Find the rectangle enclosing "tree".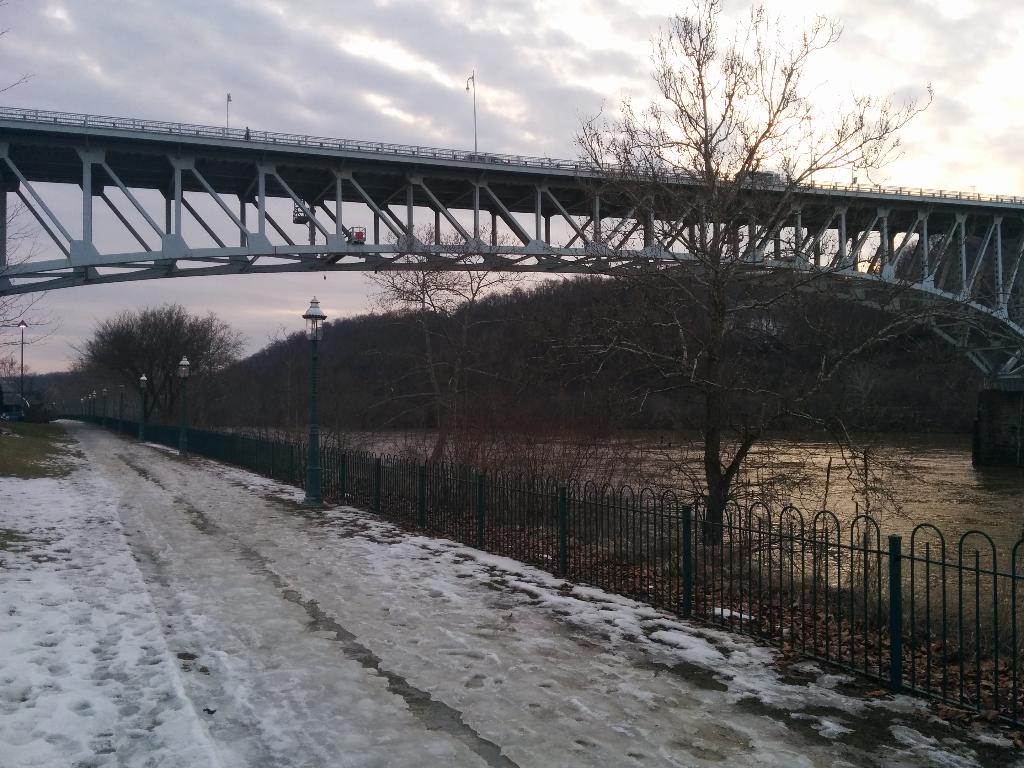
select_region(364, 225, 531, 492).
